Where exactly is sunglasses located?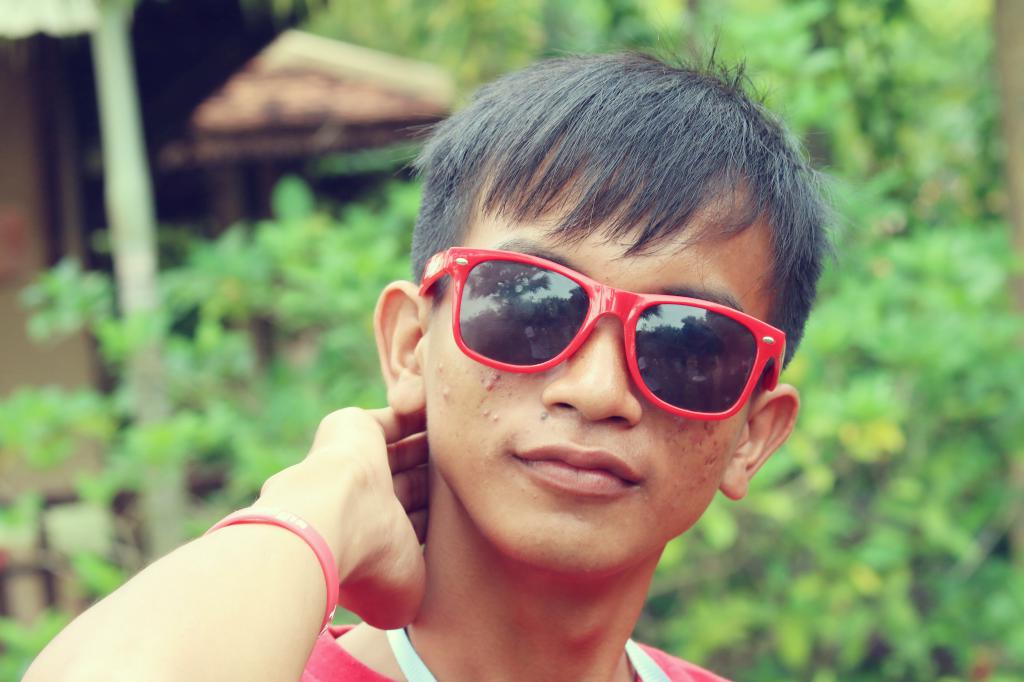
Its bounding box is {"left": 416, "top": 244, "right": 783, "bottom": 417}.
